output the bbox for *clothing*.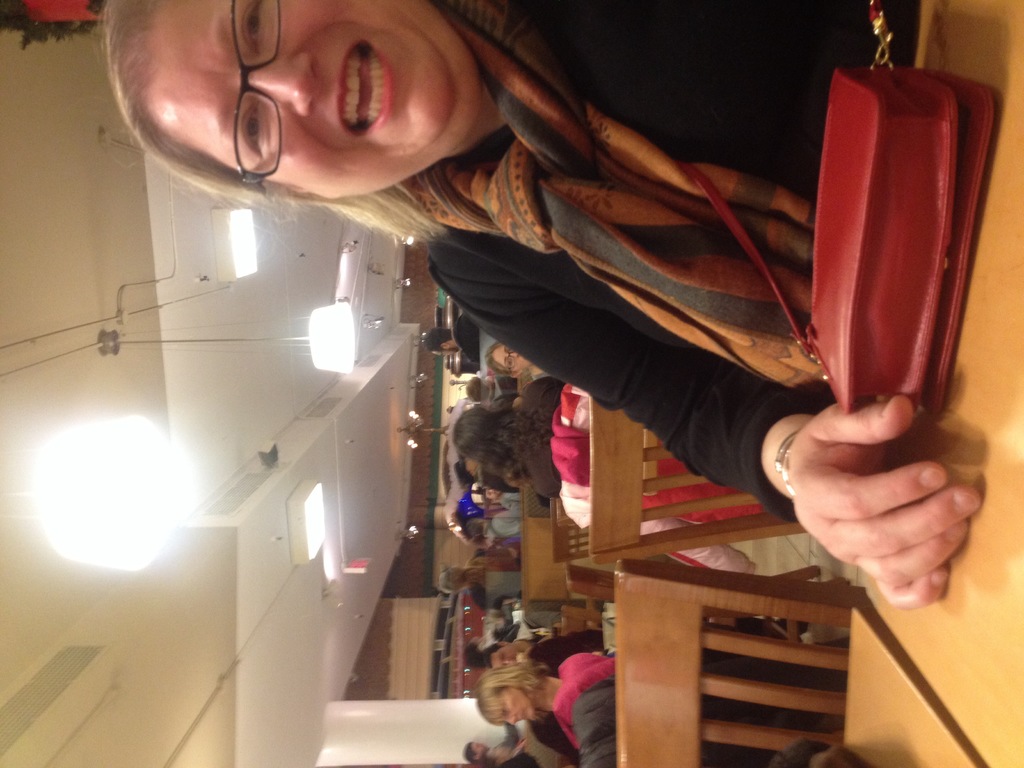
<bbox>515, 375, 567, 507</bbox>.
